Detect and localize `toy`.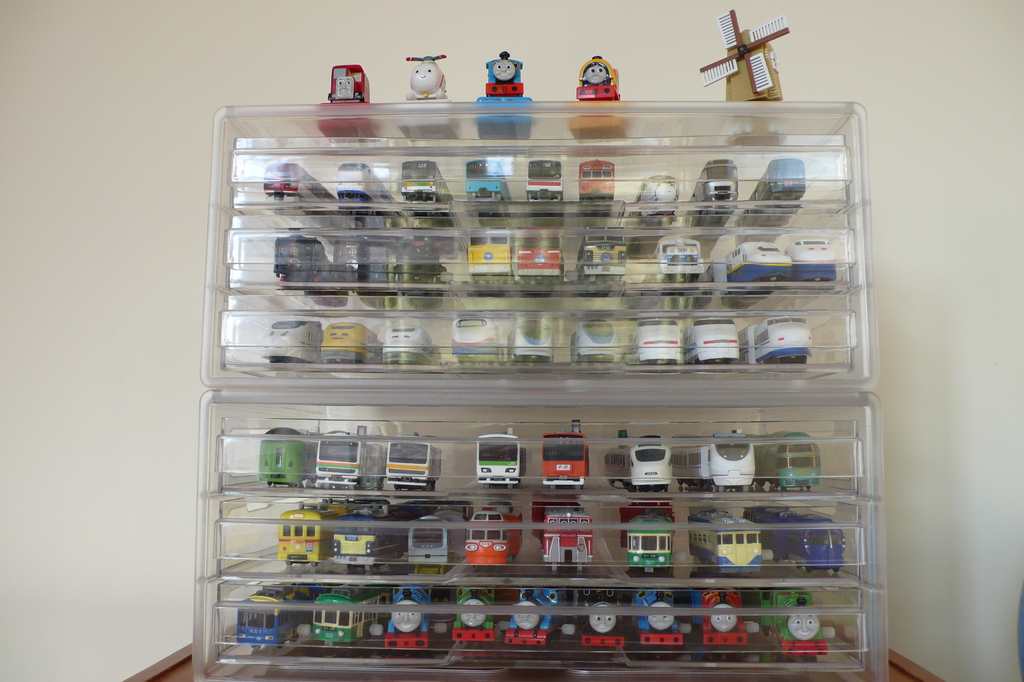
Localized at 403, 52, 483, 150.
